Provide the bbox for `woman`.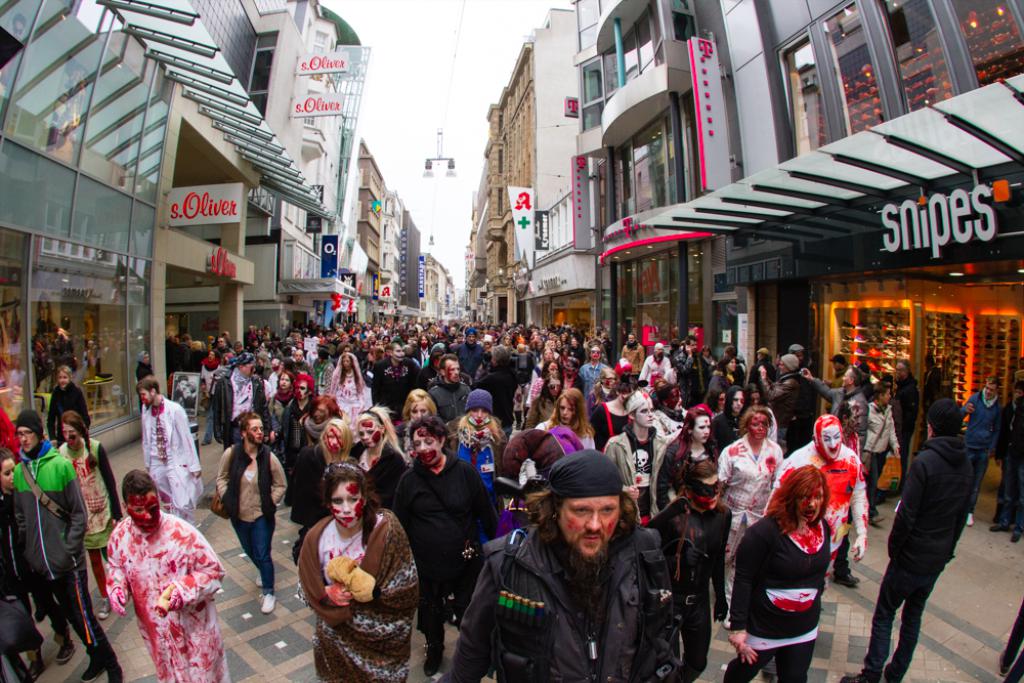
x1=561, y1=359, x2=583, y2=398.
